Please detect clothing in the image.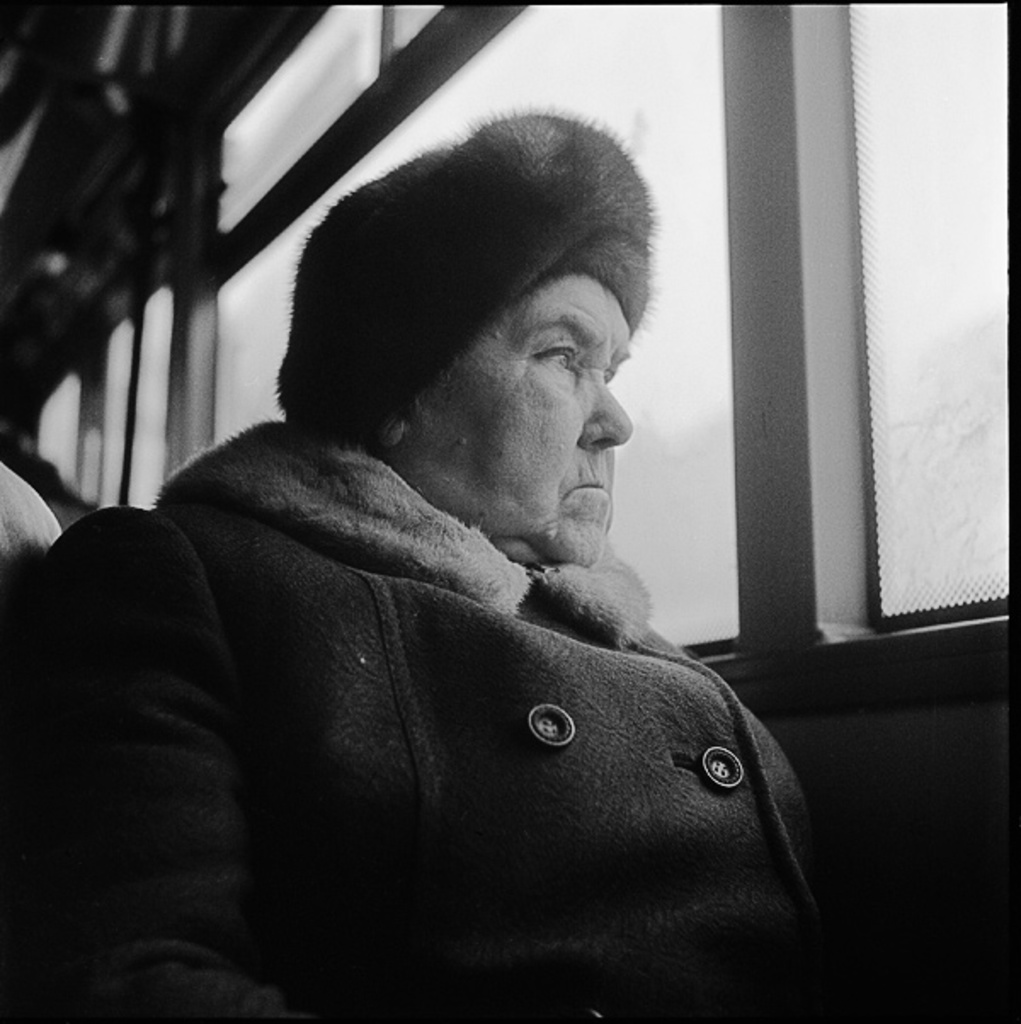
(x1=2, y1=413, x2=834, y2=1022).
